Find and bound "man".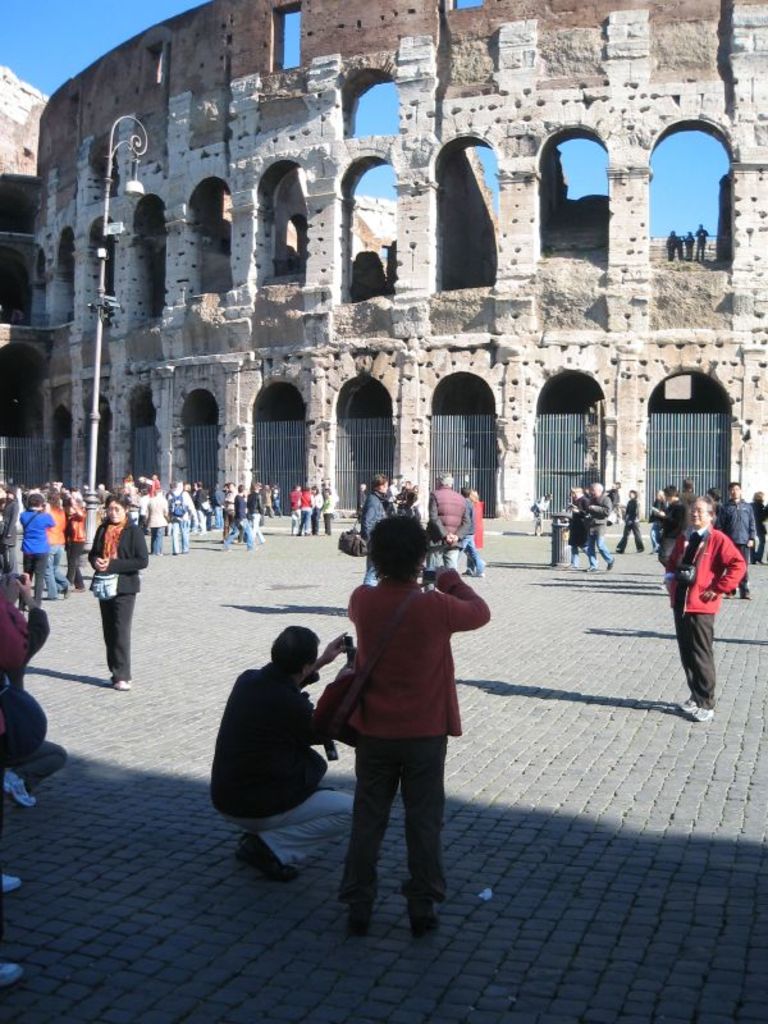
Bound: select_region(166, 479, 202, 556).
